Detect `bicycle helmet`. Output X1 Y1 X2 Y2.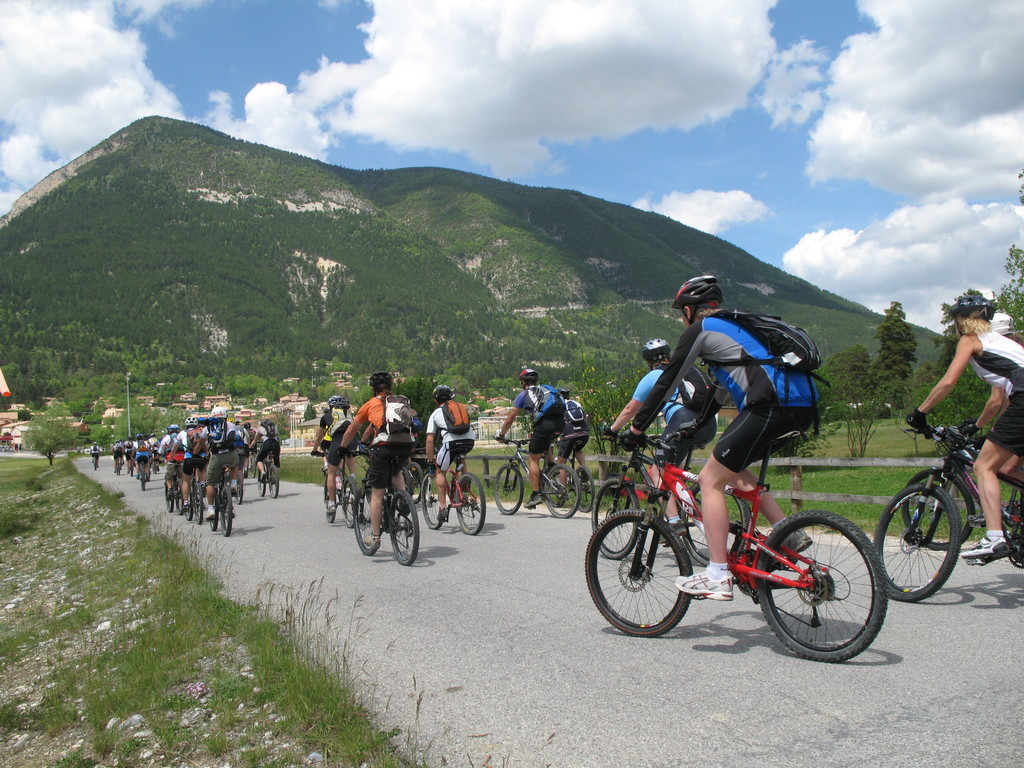
944 300 991 322.
